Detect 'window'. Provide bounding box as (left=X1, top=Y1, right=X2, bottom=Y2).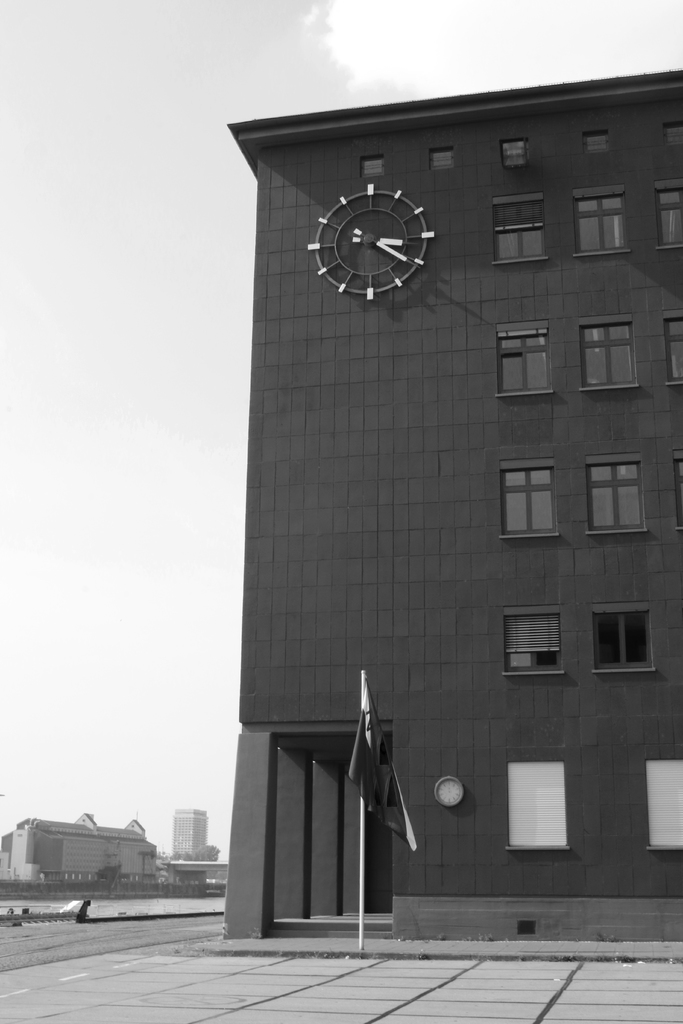
(left=575, top=314, right=639, bottom=394).
